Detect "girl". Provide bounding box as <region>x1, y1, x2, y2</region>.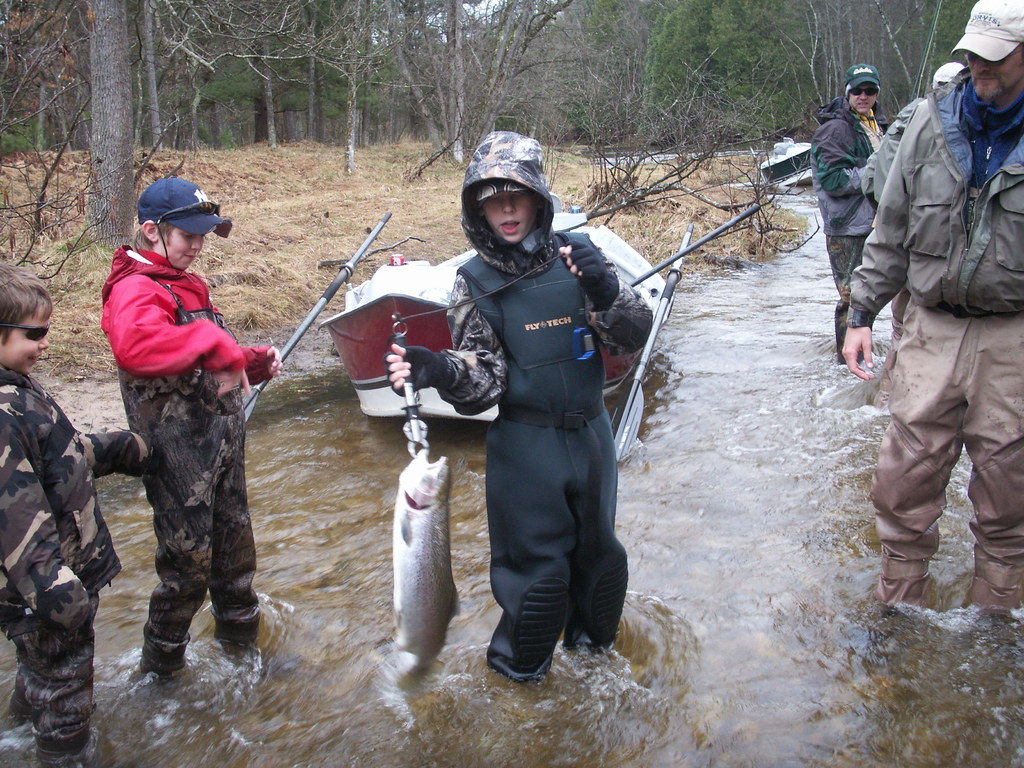
<region>98, 178, 283, 680</region>.
